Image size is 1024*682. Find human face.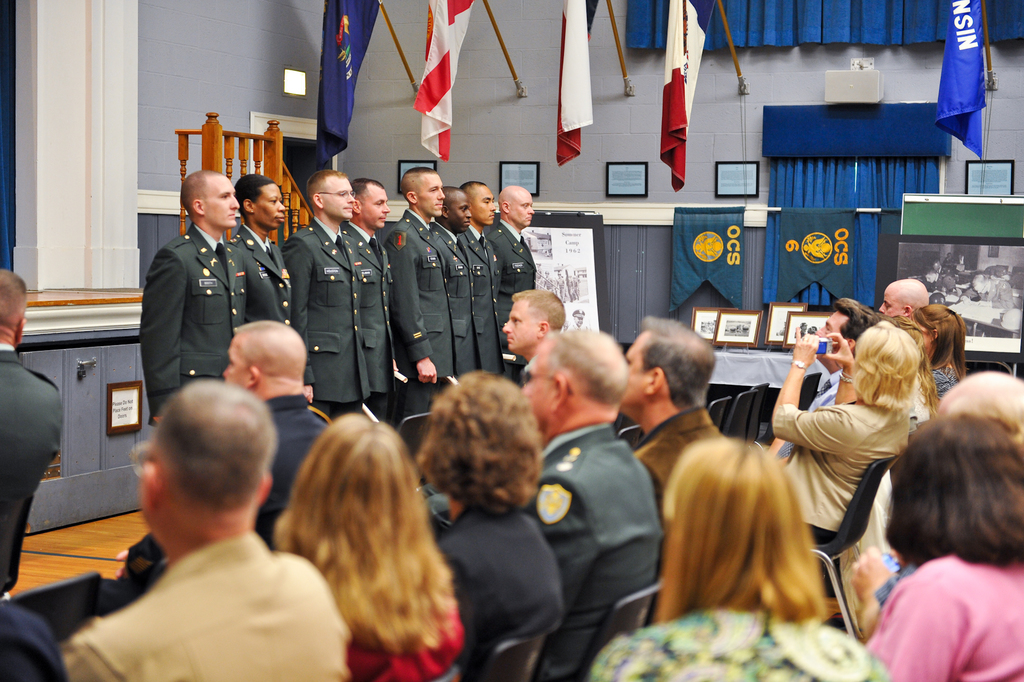
bbox=[419, 171, 444, 214].
